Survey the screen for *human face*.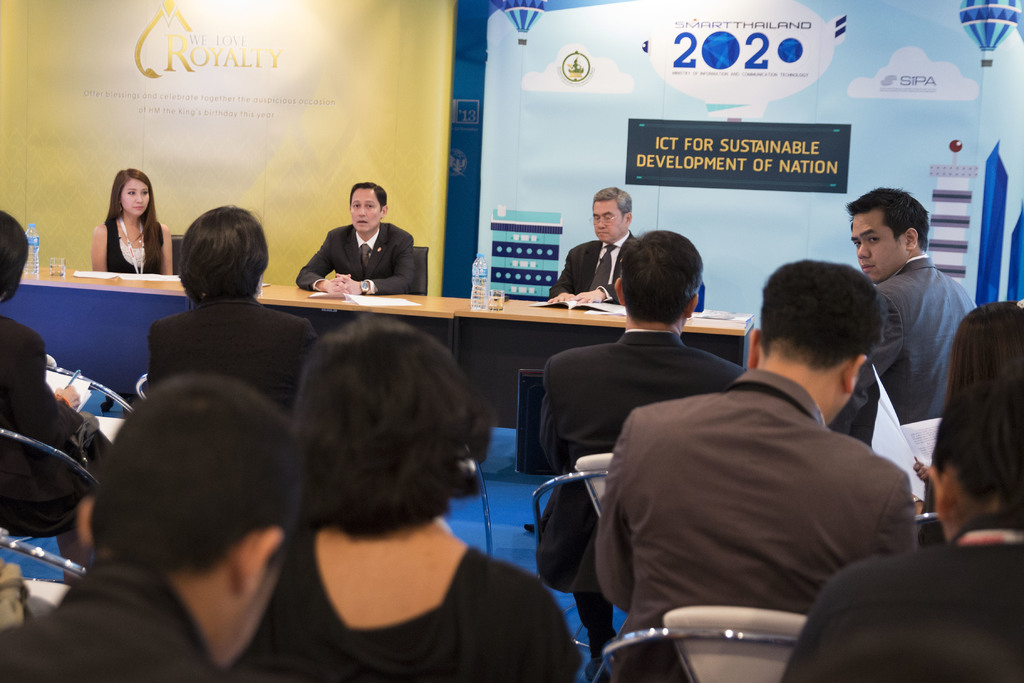
Survey found: <bbox>123, 172, 150, 215</bbox>.
